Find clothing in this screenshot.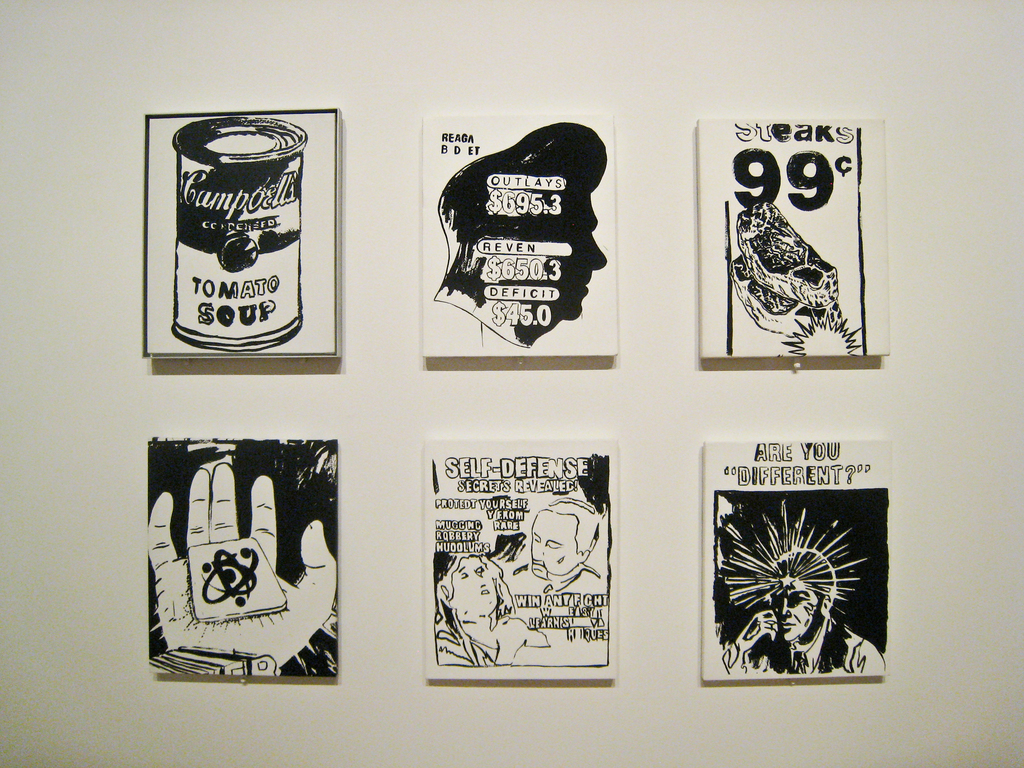
The bounding box for clothing is x1=749, y1=616, x2=883, y2=672.
